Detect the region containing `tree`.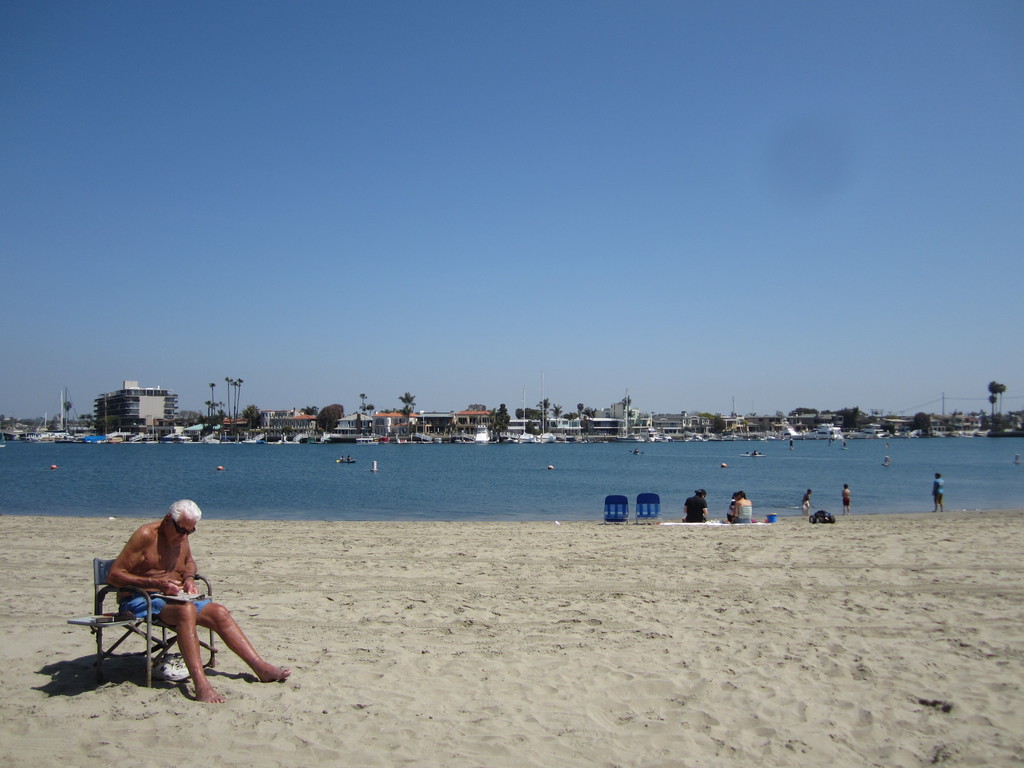
crop(354, 392, 372, 418).
